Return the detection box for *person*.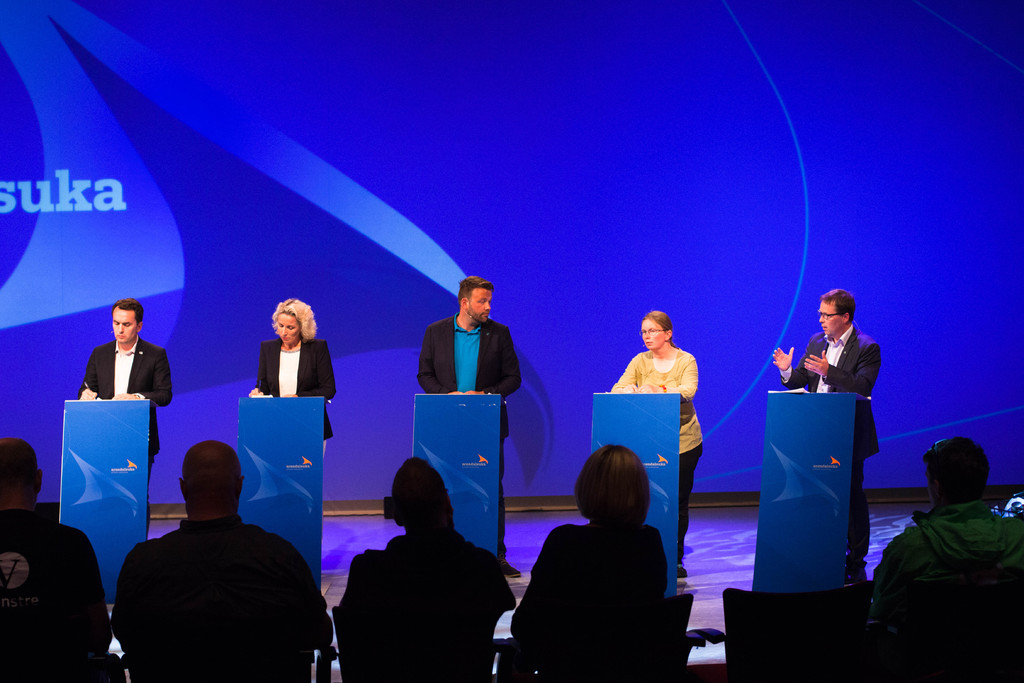
<box>82,298,181,466</box>.
